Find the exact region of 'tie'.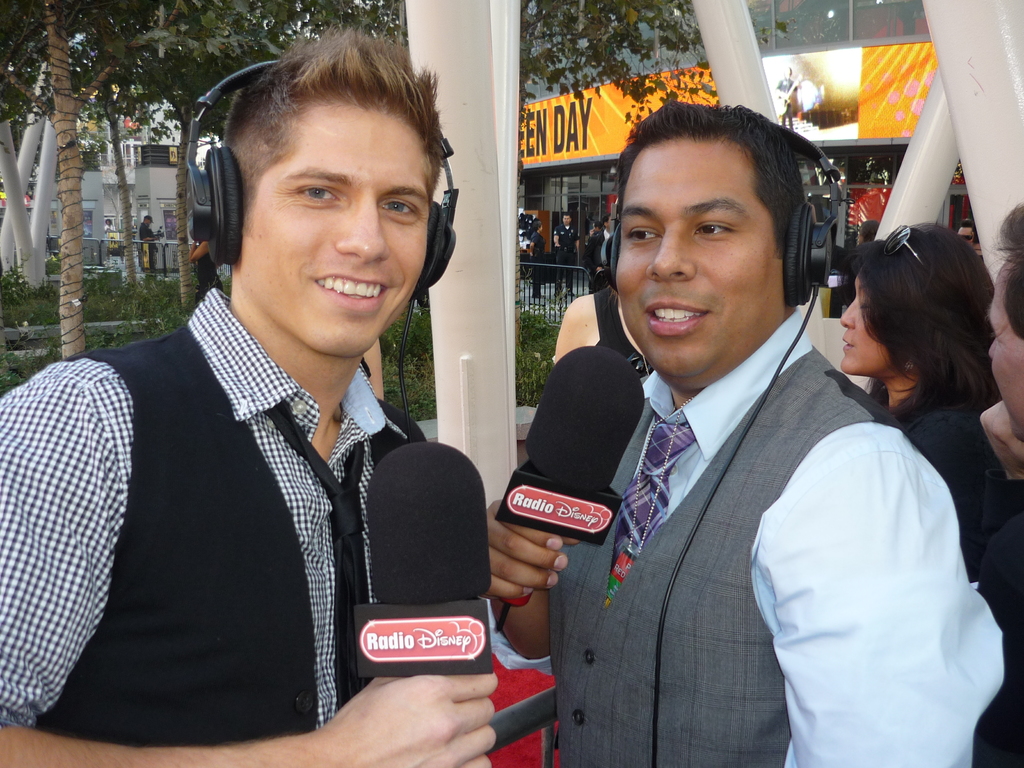
Exact region: <region>265, 400, 369, 706</region>.
